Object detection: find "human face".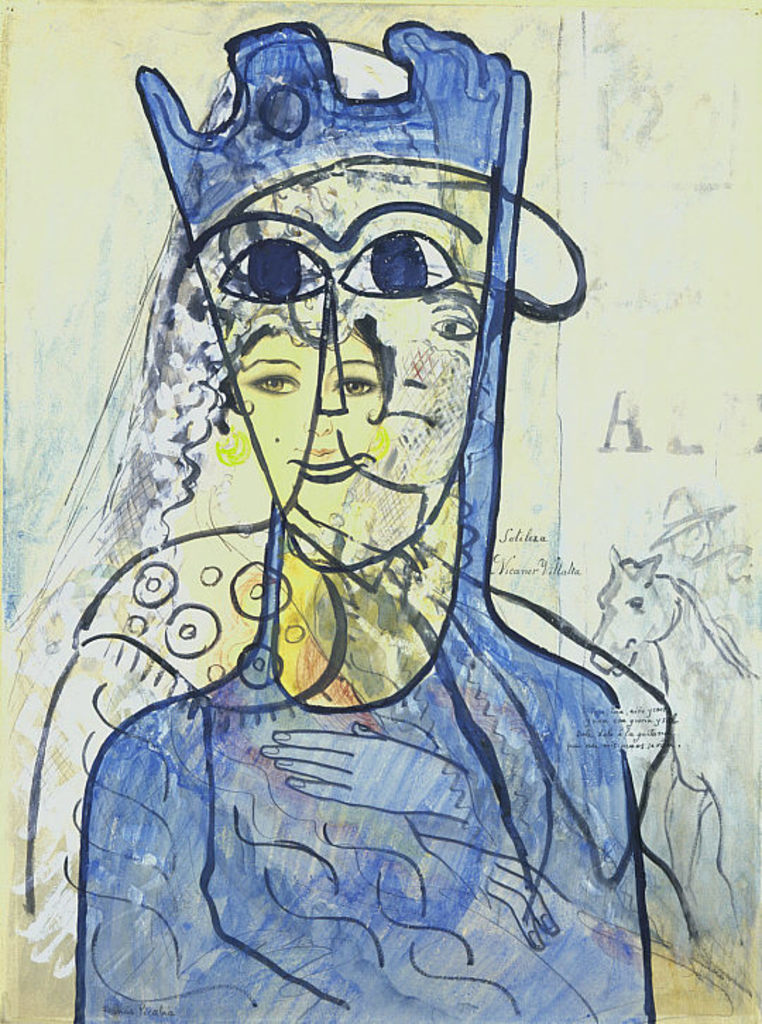
l=141, t=165, r=540, b=546.
